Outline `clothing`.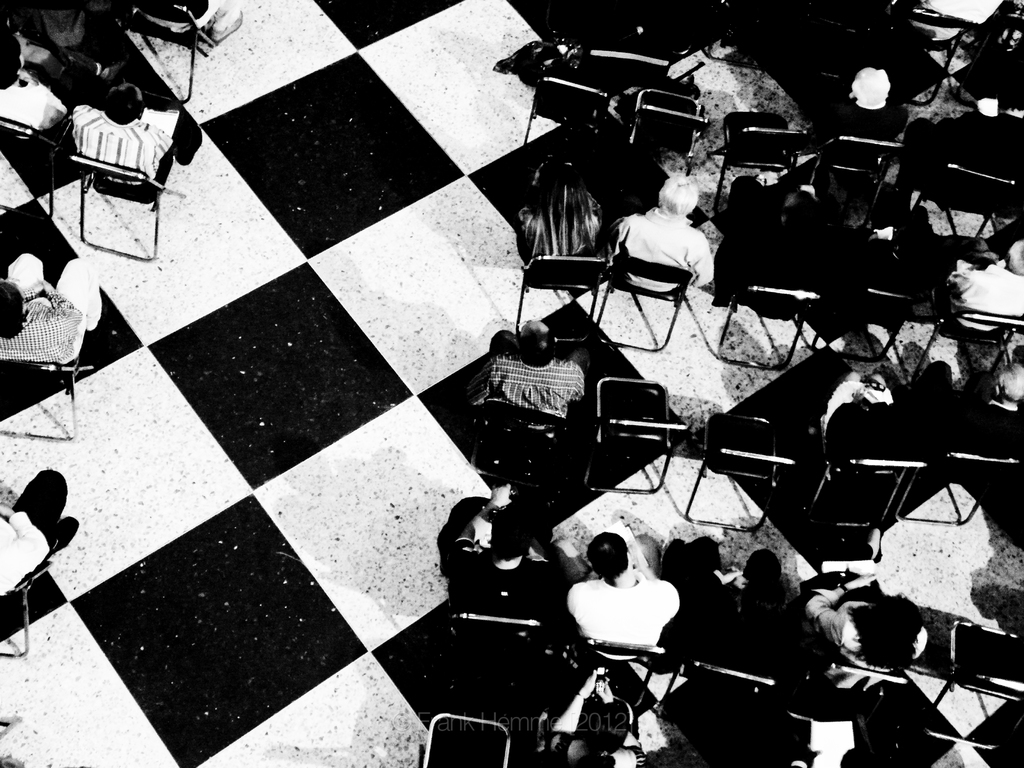
Outline: 0, 250, 108, 373.
